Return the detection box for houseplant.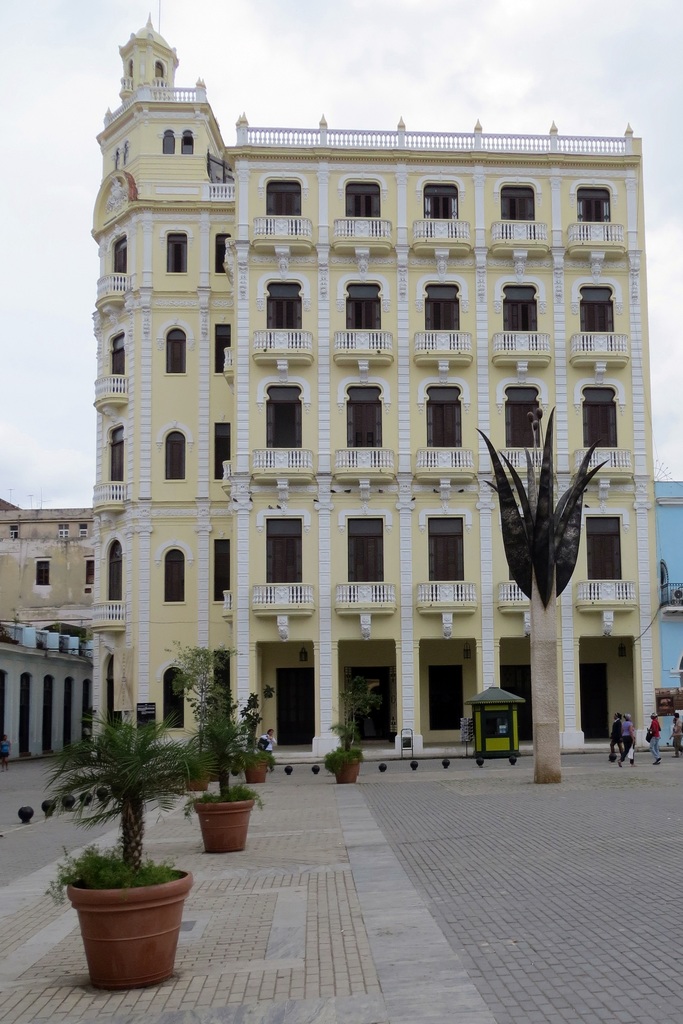
crop(169, 632, 243, 795).
